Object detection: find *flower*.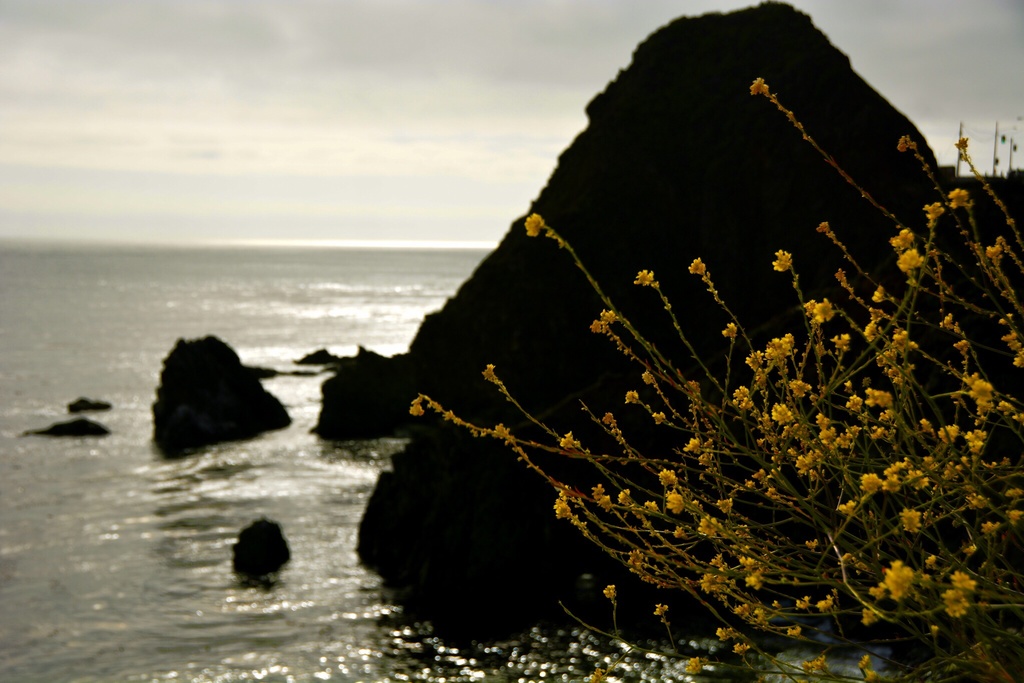
pyautogui.locateOnScreen(774, 250, 793, 273).
